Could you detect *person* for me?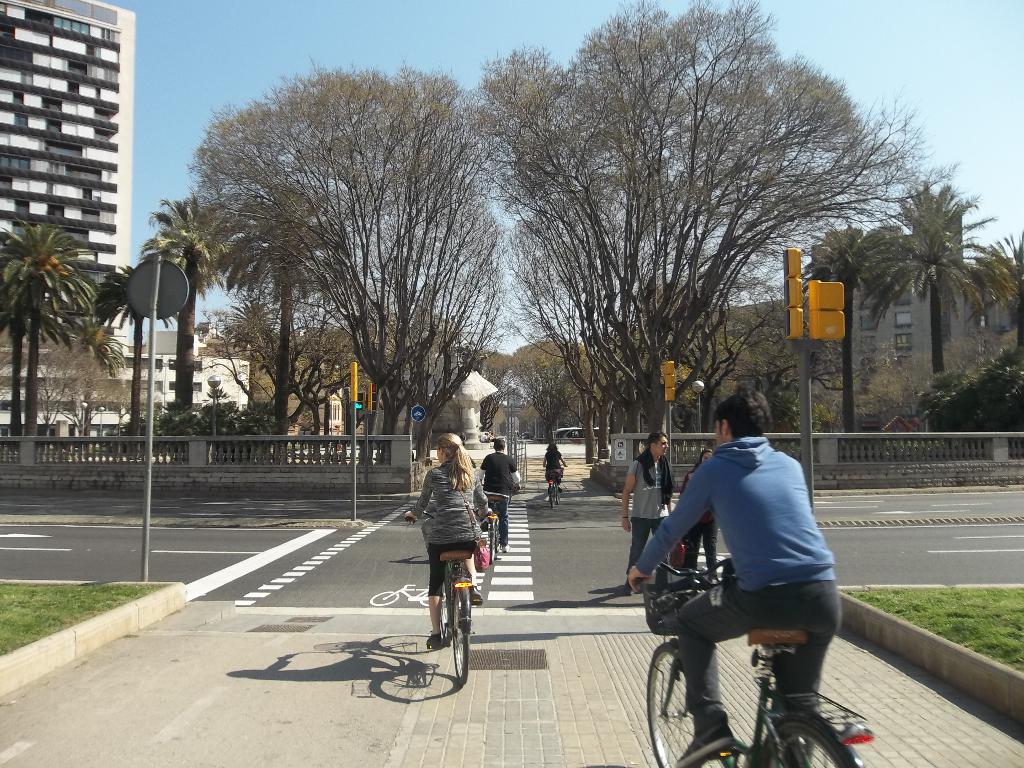
Detection result: rect(620, 430, 675, 588).
